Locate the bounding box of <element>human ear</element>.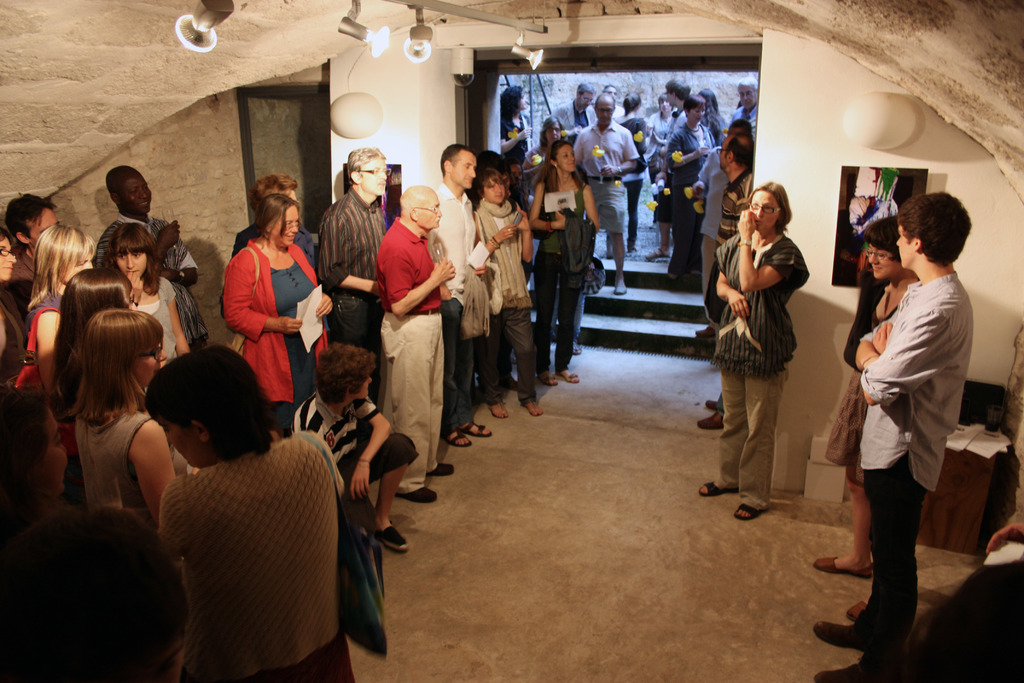
Bounding box: bbox=[110, 191, 121, 204].
